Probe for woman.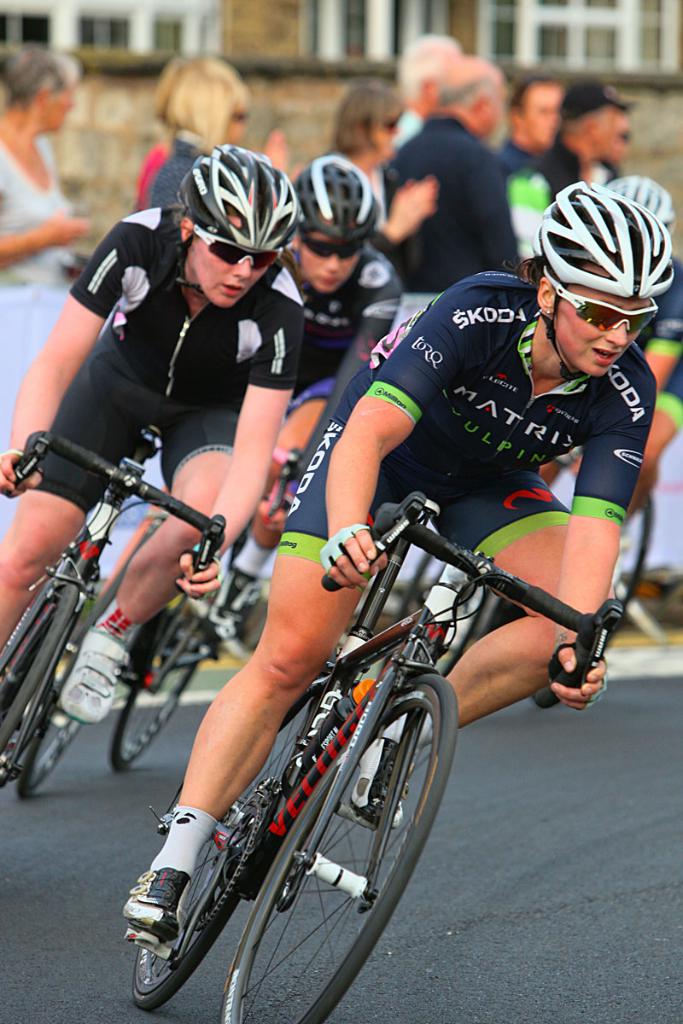
Probe result: 224,138,416,600.
